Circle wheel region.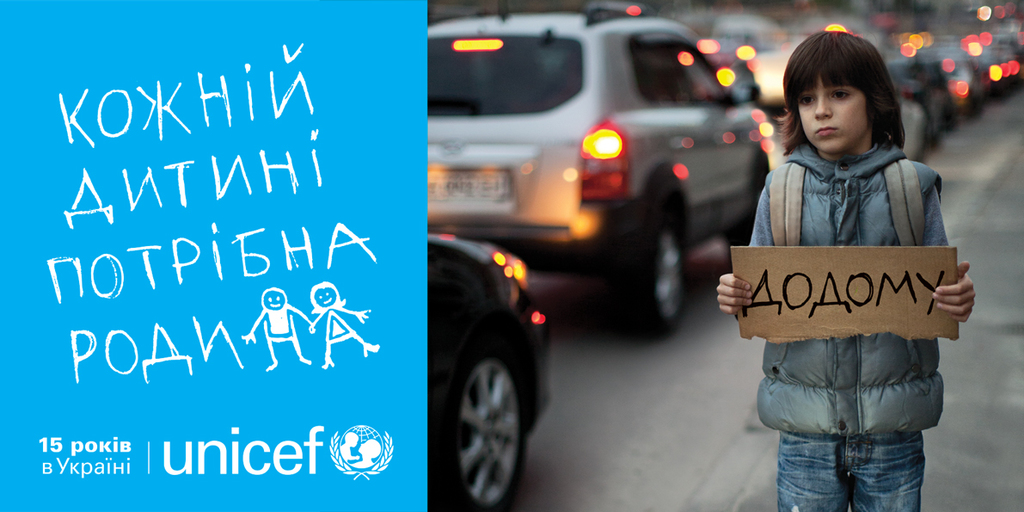
Region: {"x1": 436, "y1": 318, "x2": 537, "y2": 500}.
